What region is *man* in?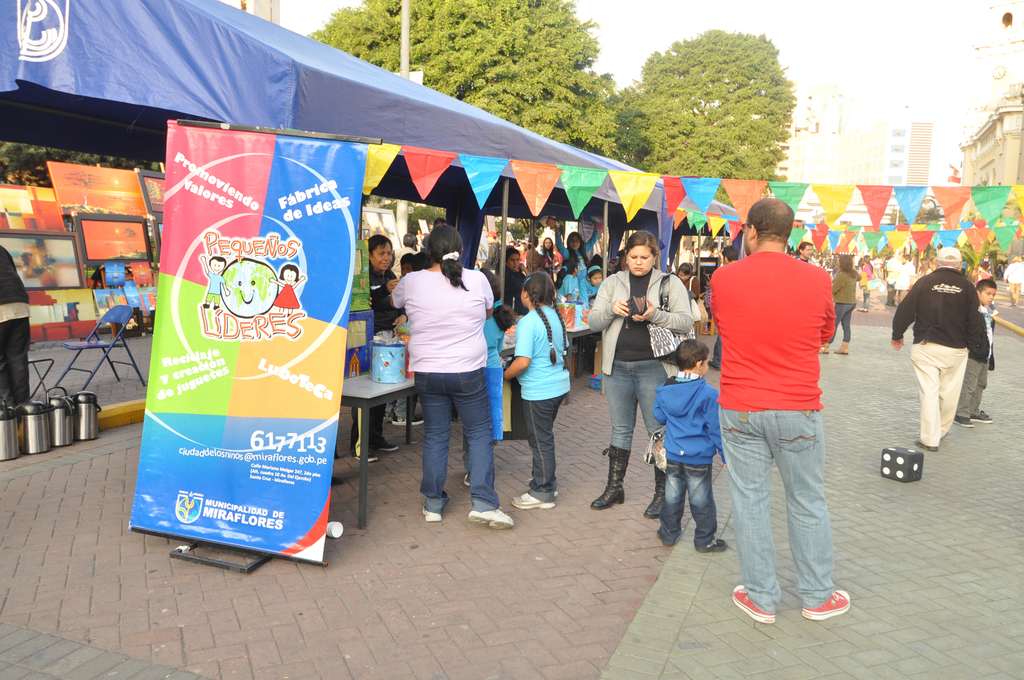
box(897, 247, 986, 449).
